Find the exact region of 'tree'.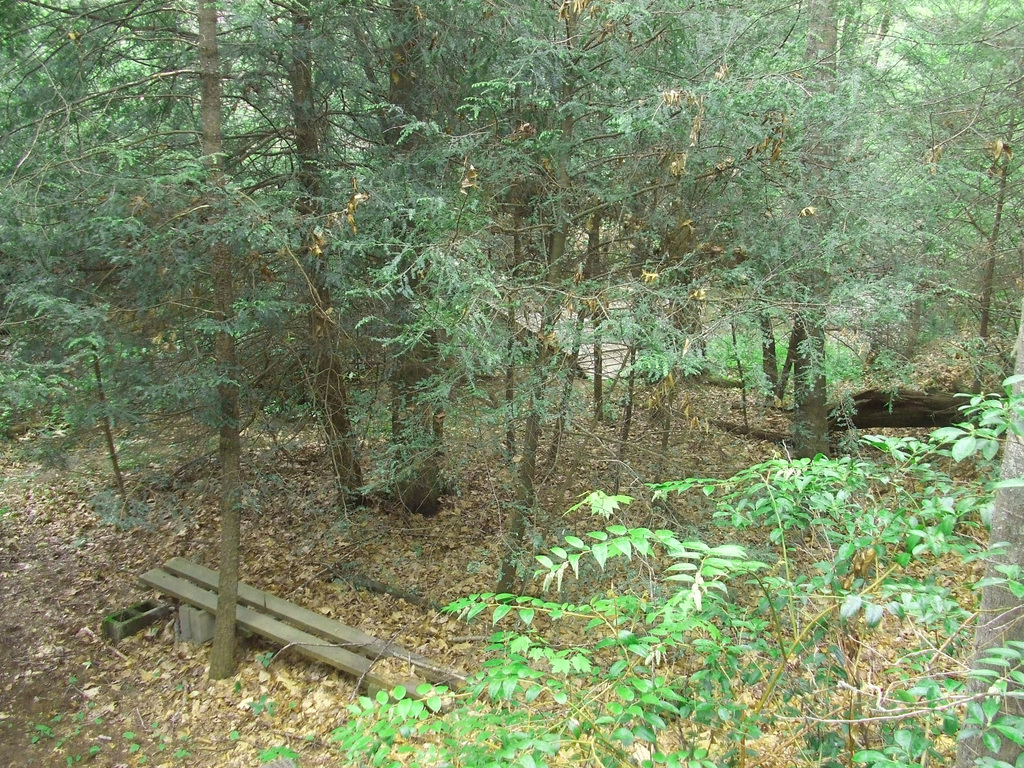
Exact region: x1=0, y1=0, x2=412, y2=675.
